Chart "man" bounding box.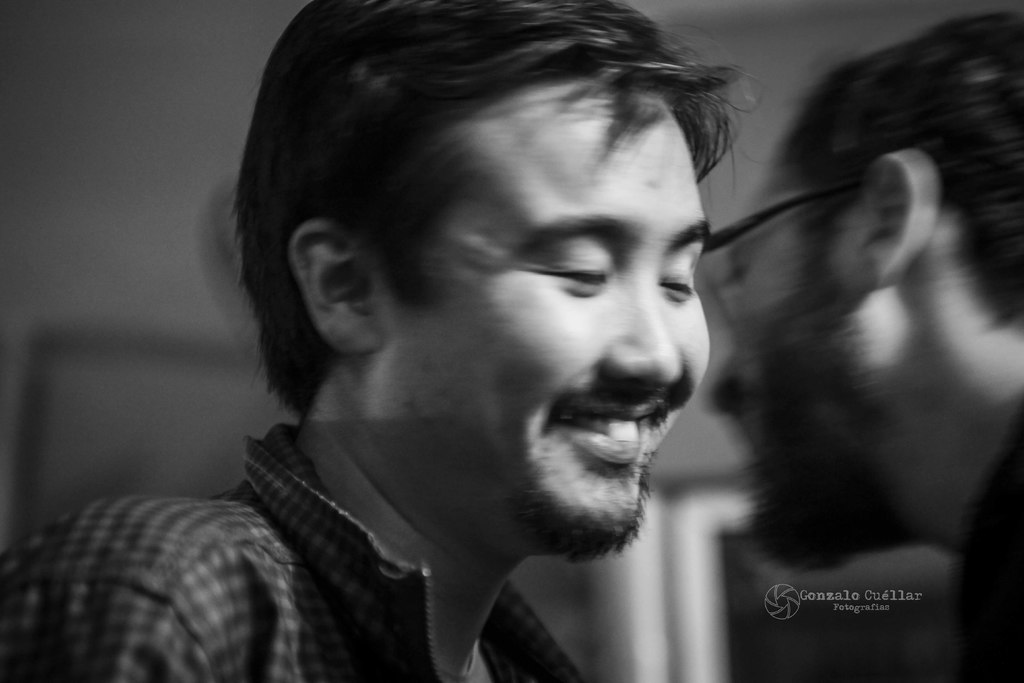
Charted: Rect(0, 0, 768, 682).
